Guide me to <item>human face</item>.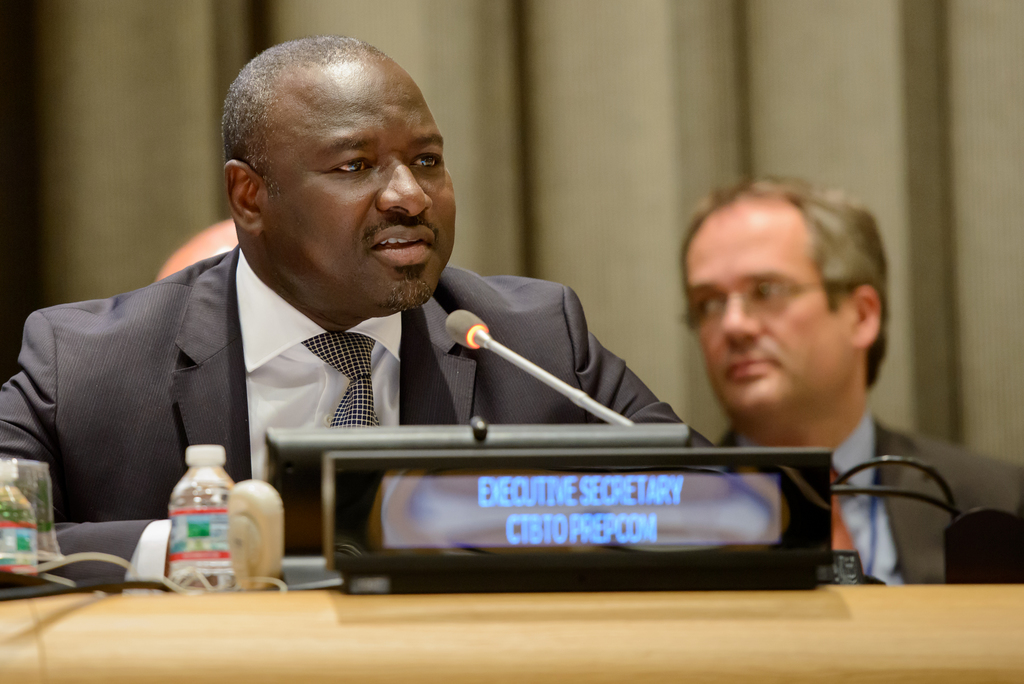
Guidance: (x1=671, y1=200, x2=850, y2=418).
